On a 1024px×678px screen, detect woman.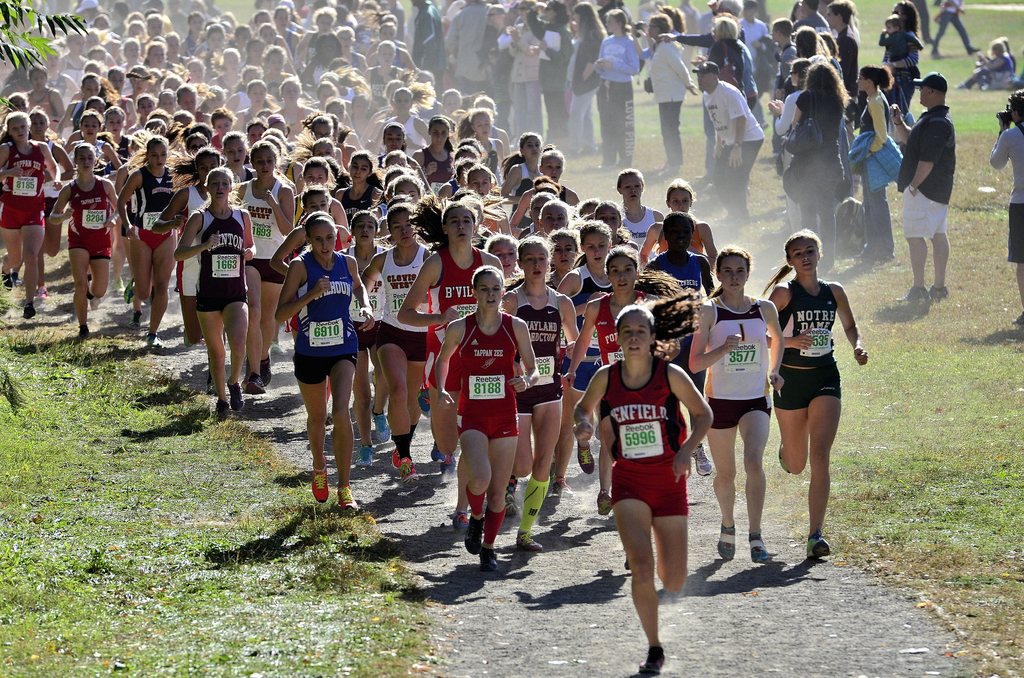
bbox(488, 232, 528, 287).
